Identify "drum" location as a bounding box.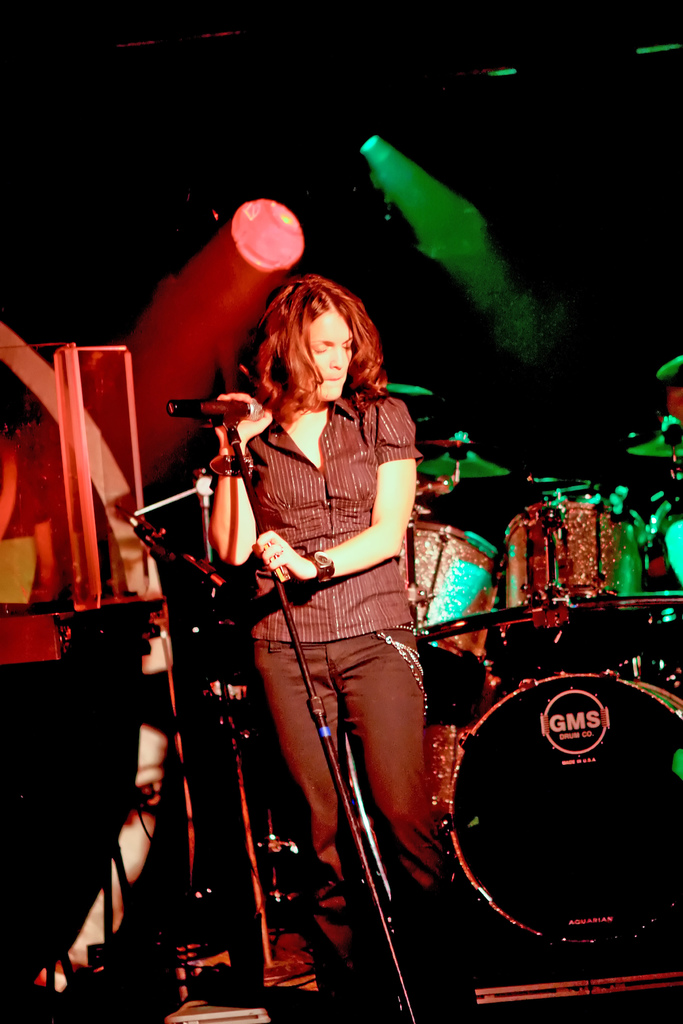
444, 671, 682, 950.
